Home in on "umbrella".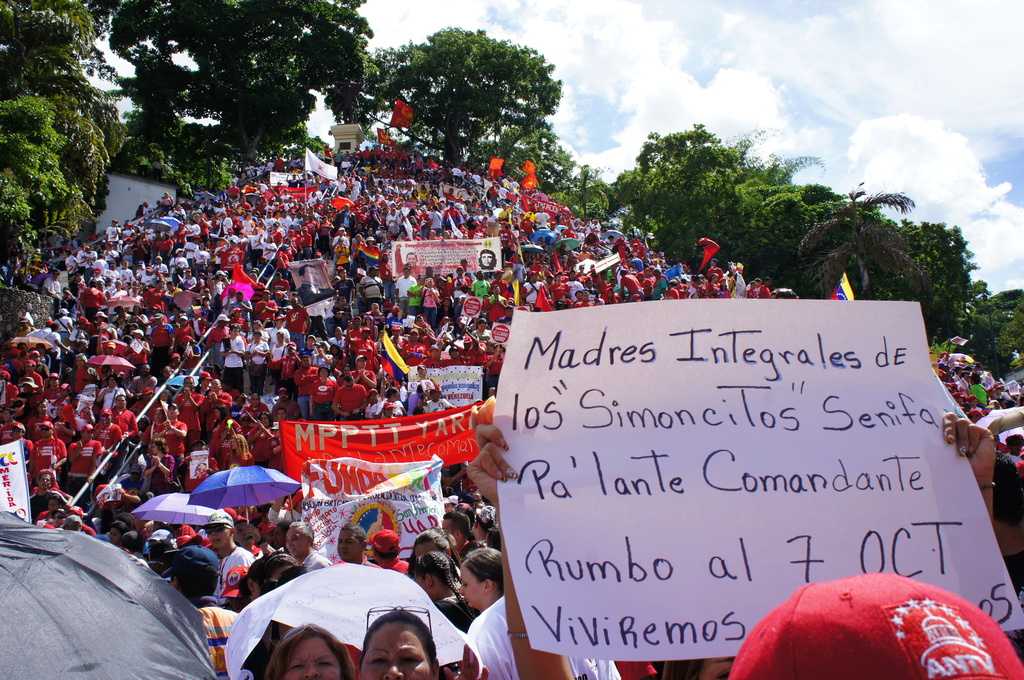
Homed in at <region>90, 356, 132, 378</region>.
